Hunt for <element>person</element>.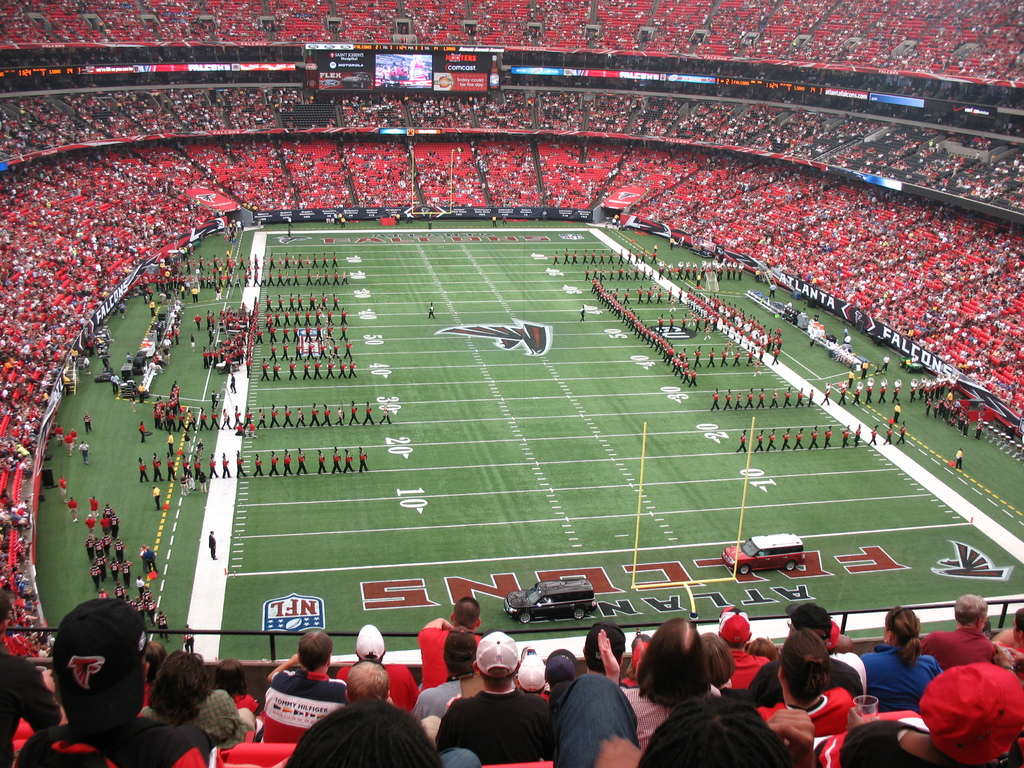
Hunted down at region(261, 630, 348, 743).
